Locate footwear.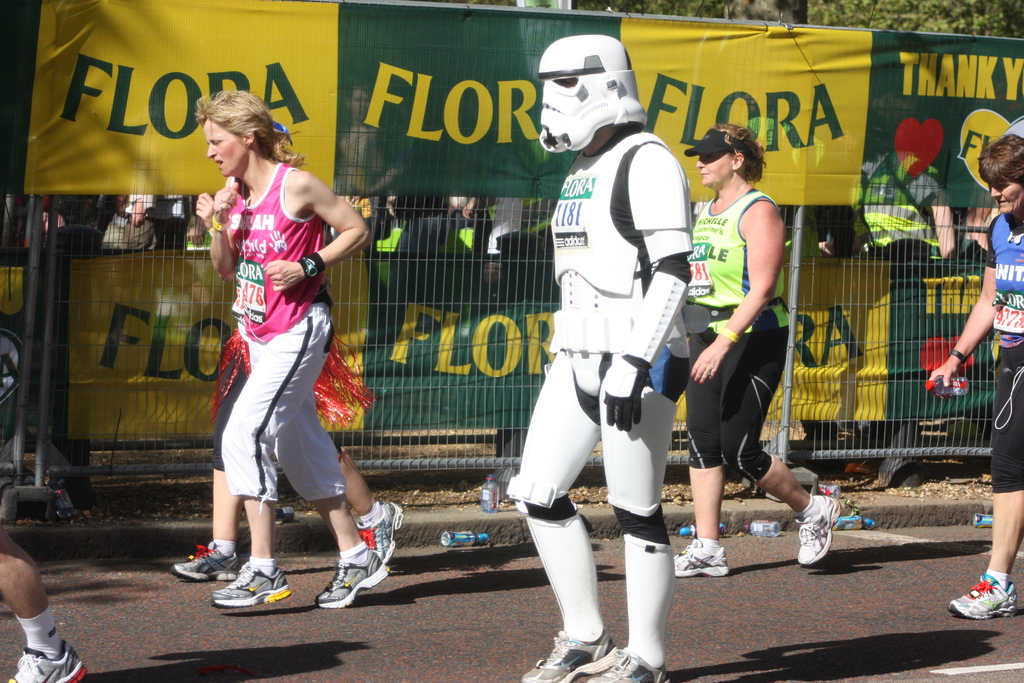
Bounding box: left=167, top=542, right=248, bottom=578.
